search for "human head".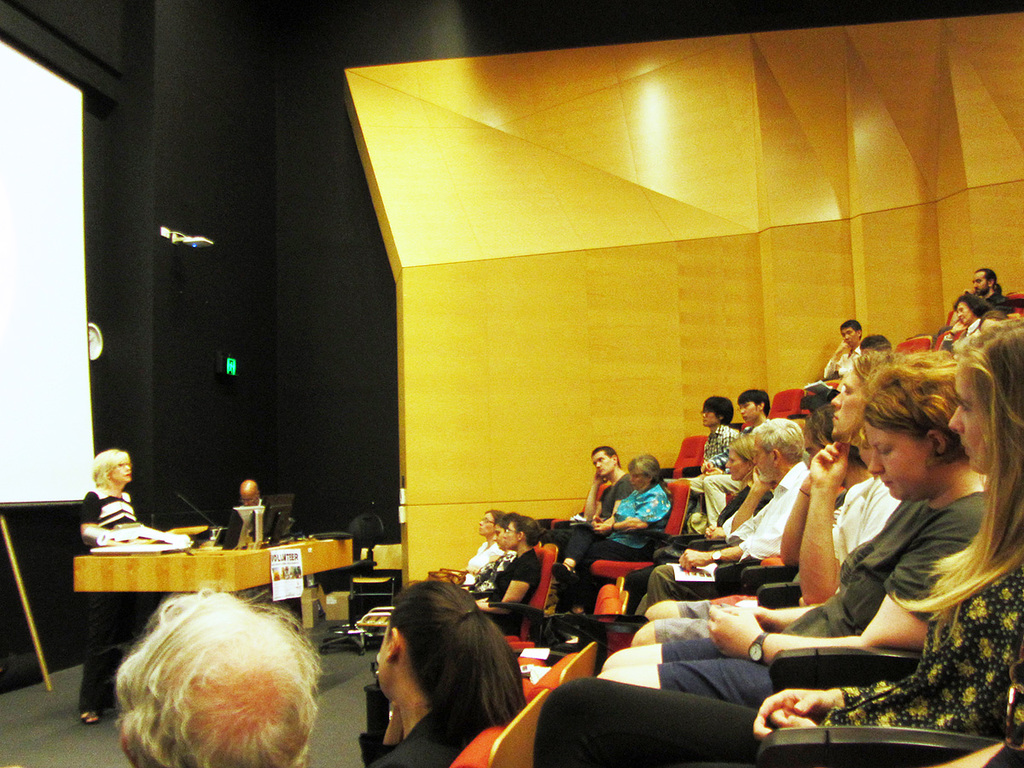
Found at [863,358,975,499].
